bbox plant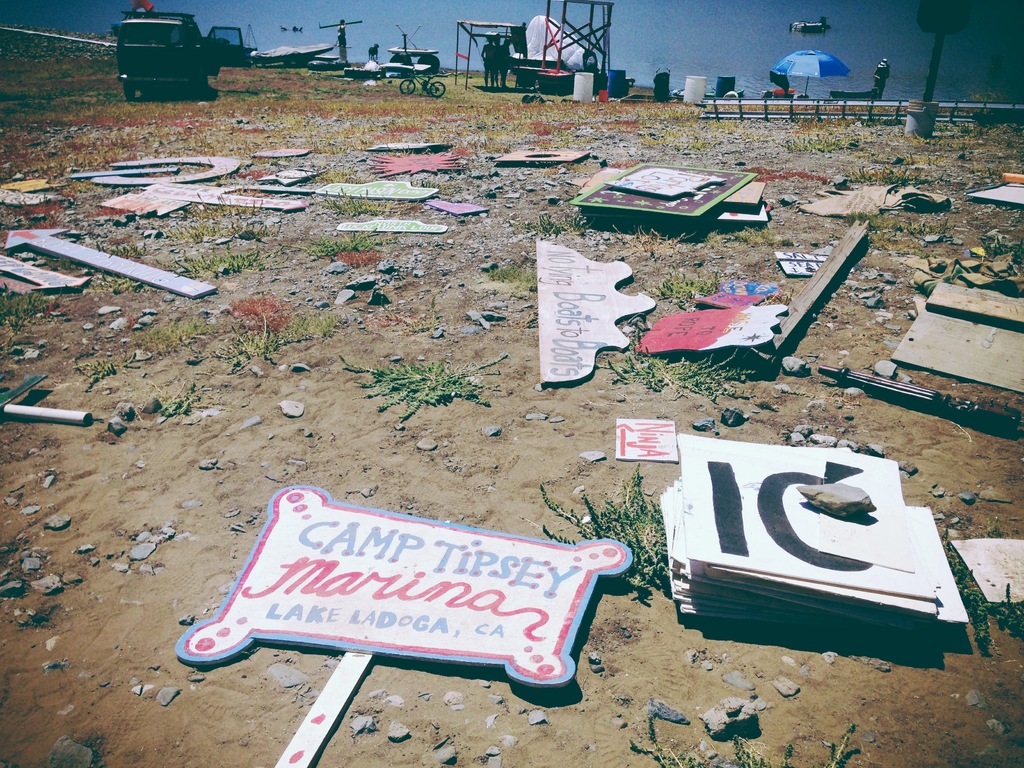
[left=335, top=349, right=508, bottom=429]
